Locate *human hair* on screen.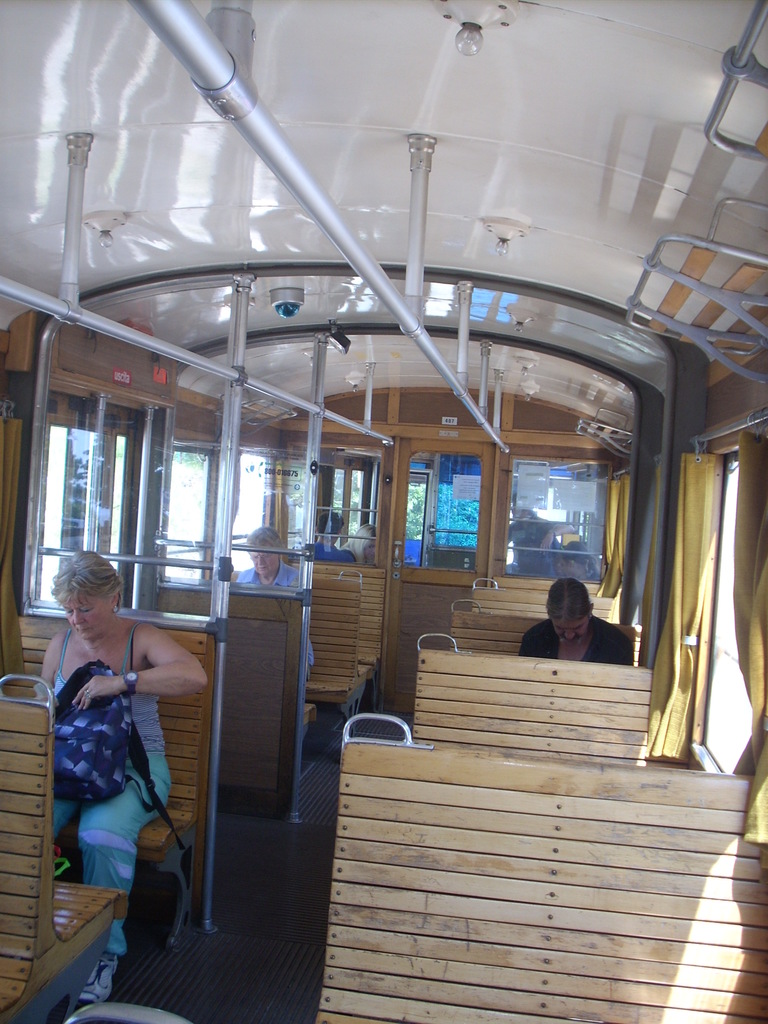
On screen at x1=51, y1=549, x2=124, y2=609.
